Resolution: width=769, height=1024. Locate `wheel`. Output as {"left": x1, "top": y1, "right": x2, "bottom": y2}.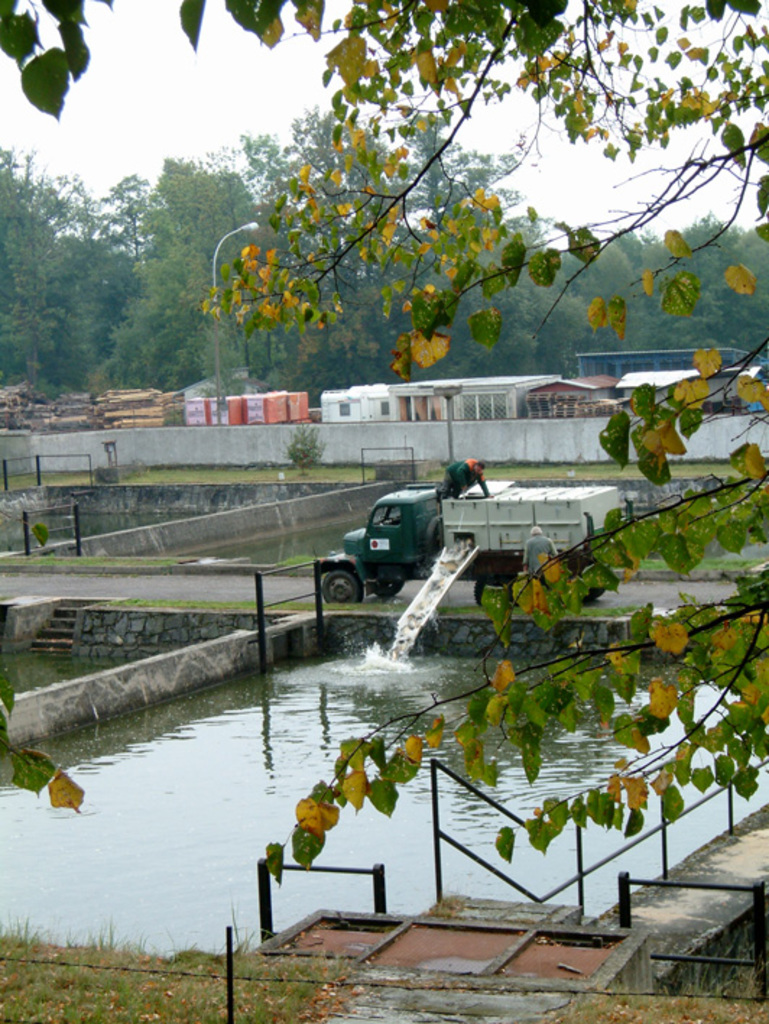
{"left": 321, "top": 561, "right": 382, "bottom": 609}.
